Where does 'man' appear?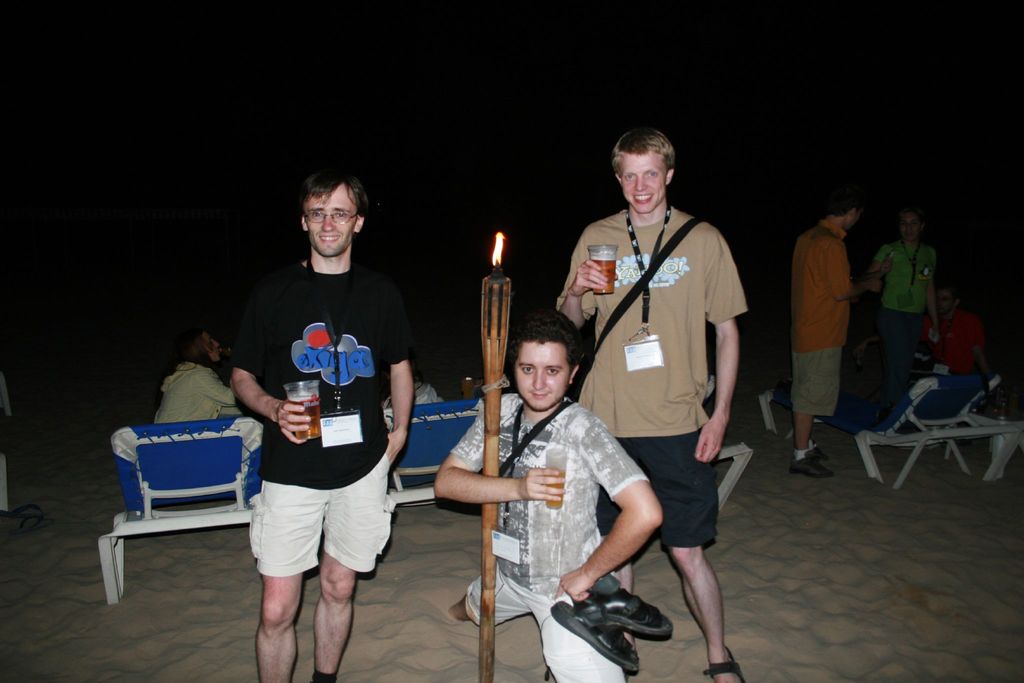
Appears at region(227, 159, 412, 682).
